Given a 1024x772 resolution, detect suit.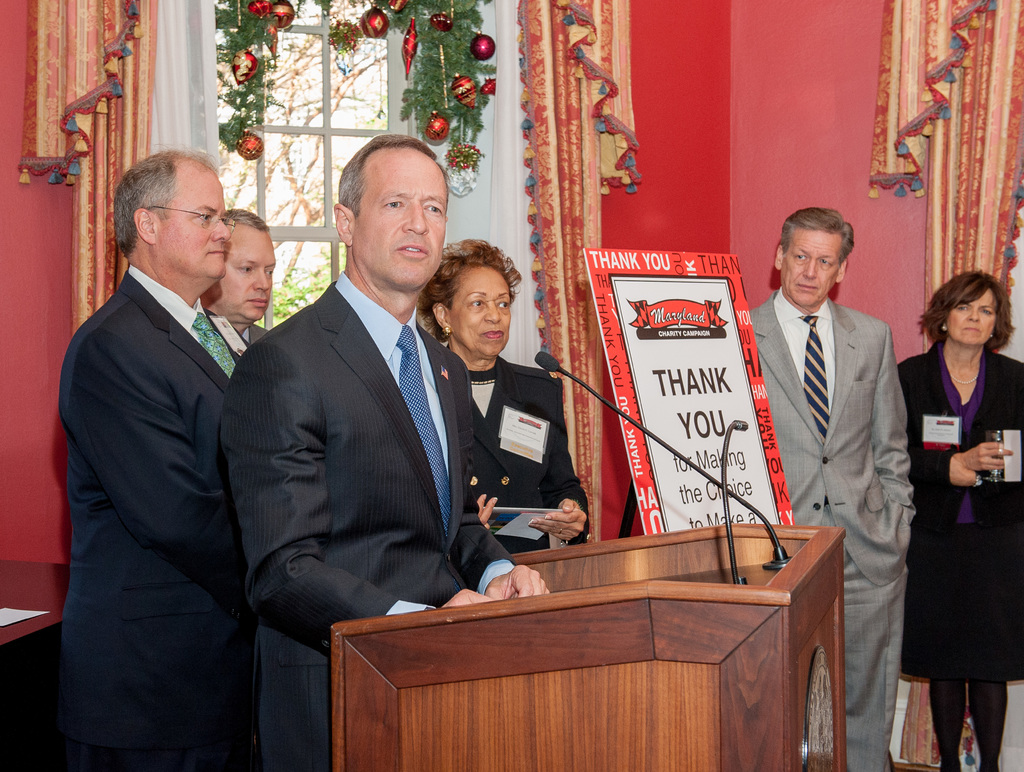
(468,355,590,556).
